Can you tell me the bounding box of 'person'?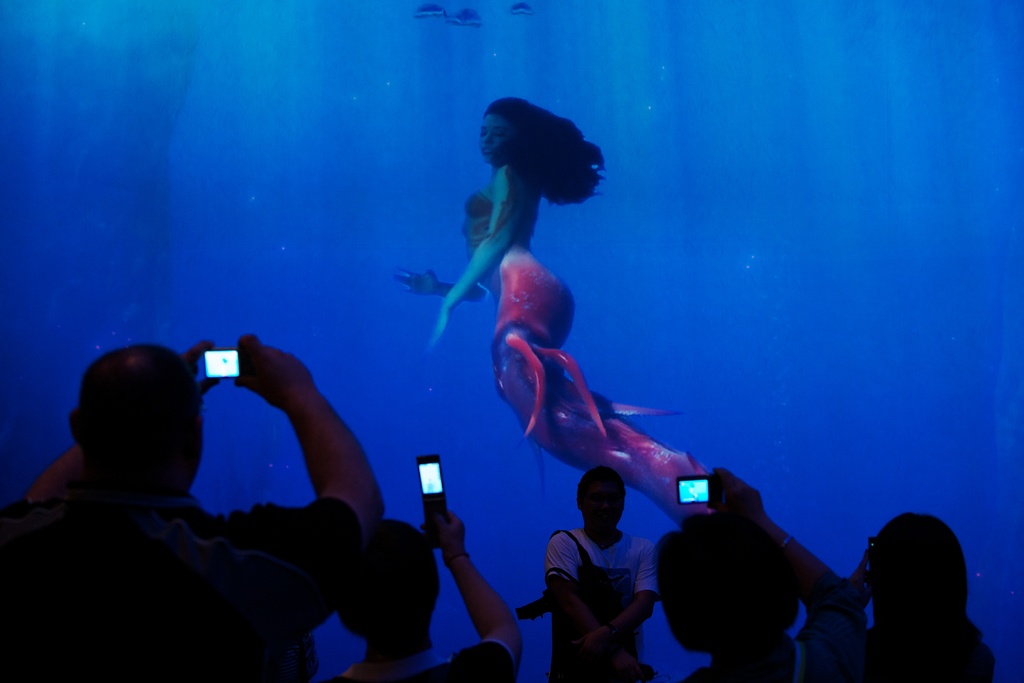
(x1=394, y1=97, x2=687, y2=522).
